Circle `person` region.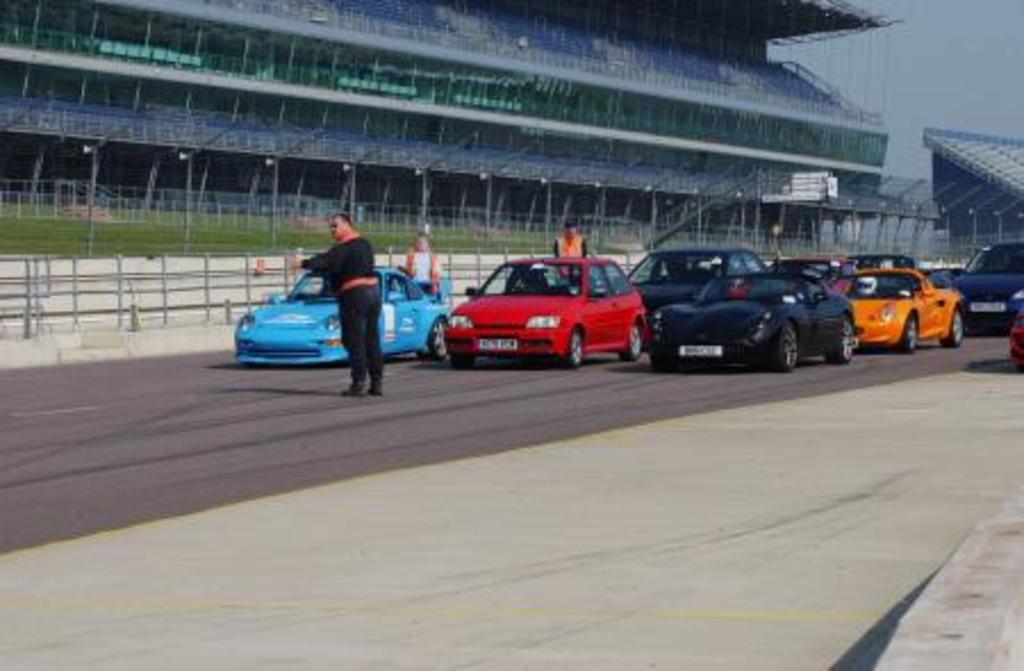
Region: rect(298, 212, 394, 405).
